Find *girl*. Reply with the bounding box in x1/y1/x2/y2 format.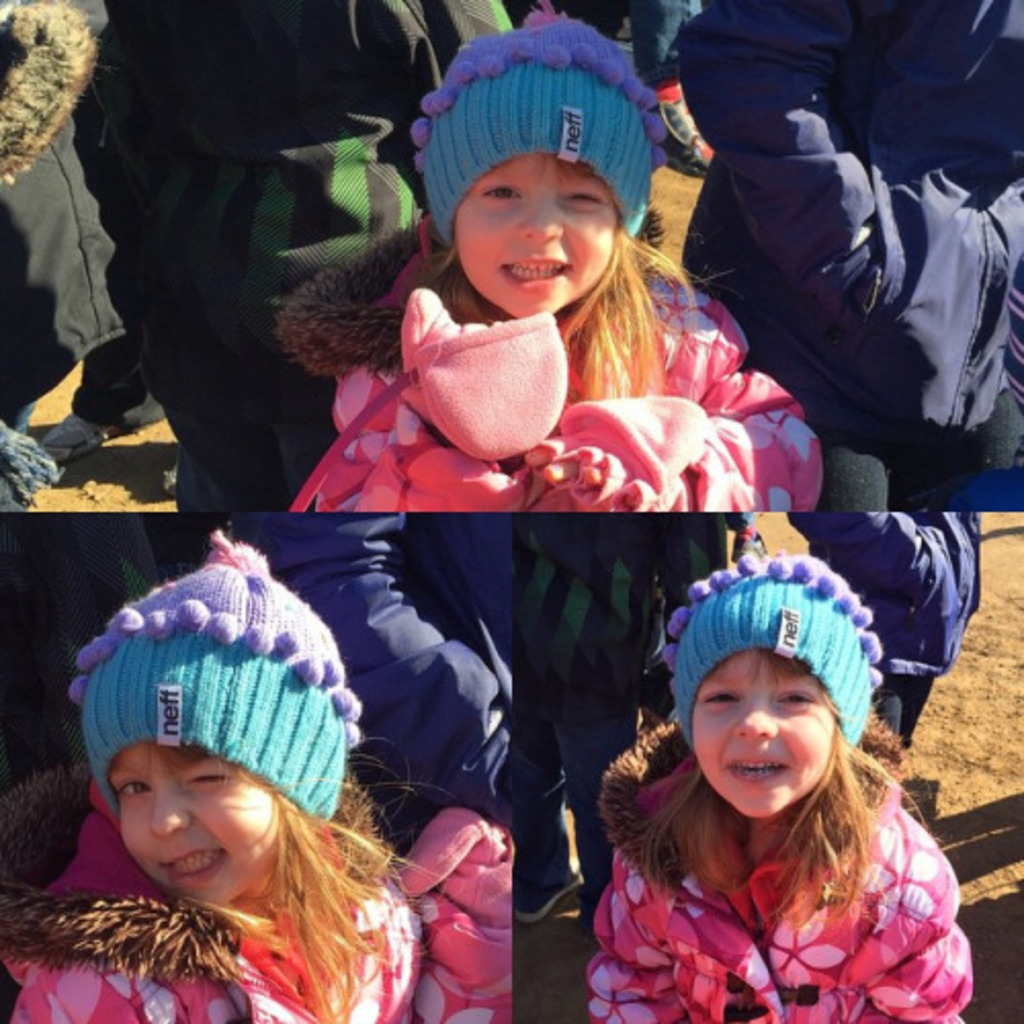
0/520/508/1022.
